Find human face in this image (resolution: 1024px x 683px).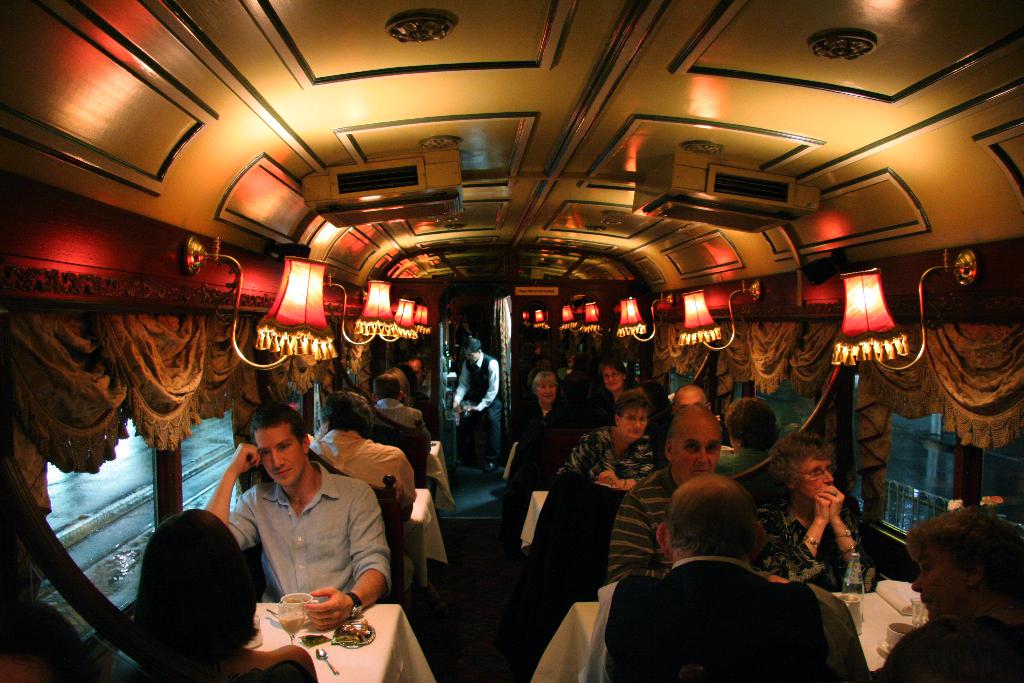
rect(674, 418, 721, 488).
